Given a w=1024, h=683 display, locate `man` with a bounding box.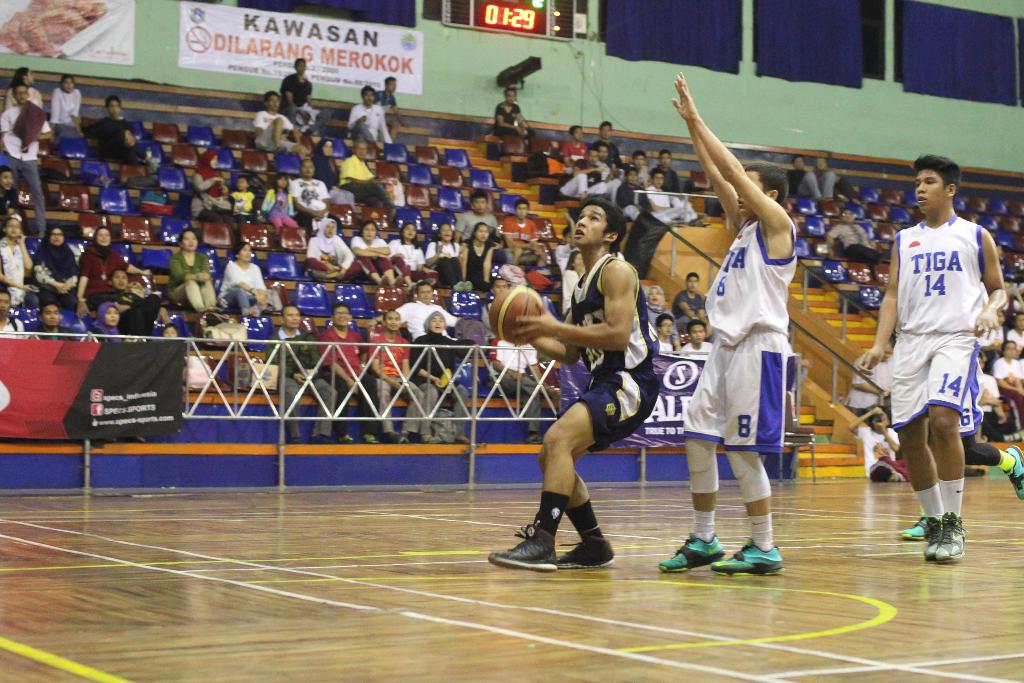
Located: locate(673, 272, 705, 324).
